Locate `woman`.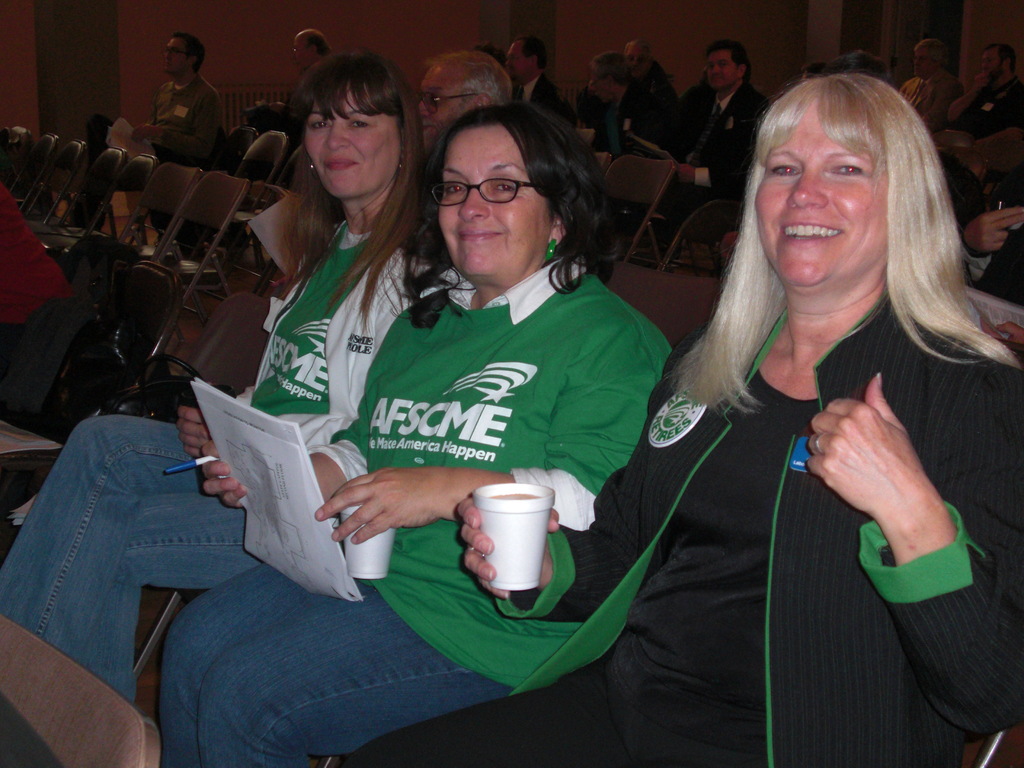
Bounding box: 349/70/1023/767.
